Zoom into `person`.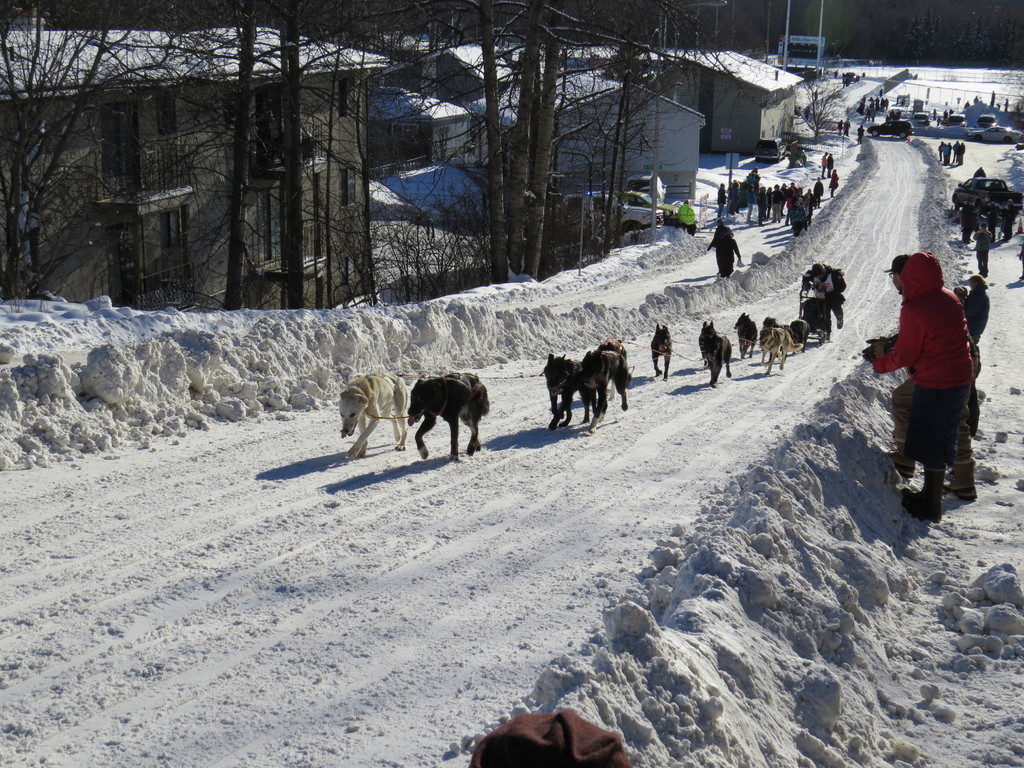
Zoom target: l=826, t=154, r=836, b=177.
